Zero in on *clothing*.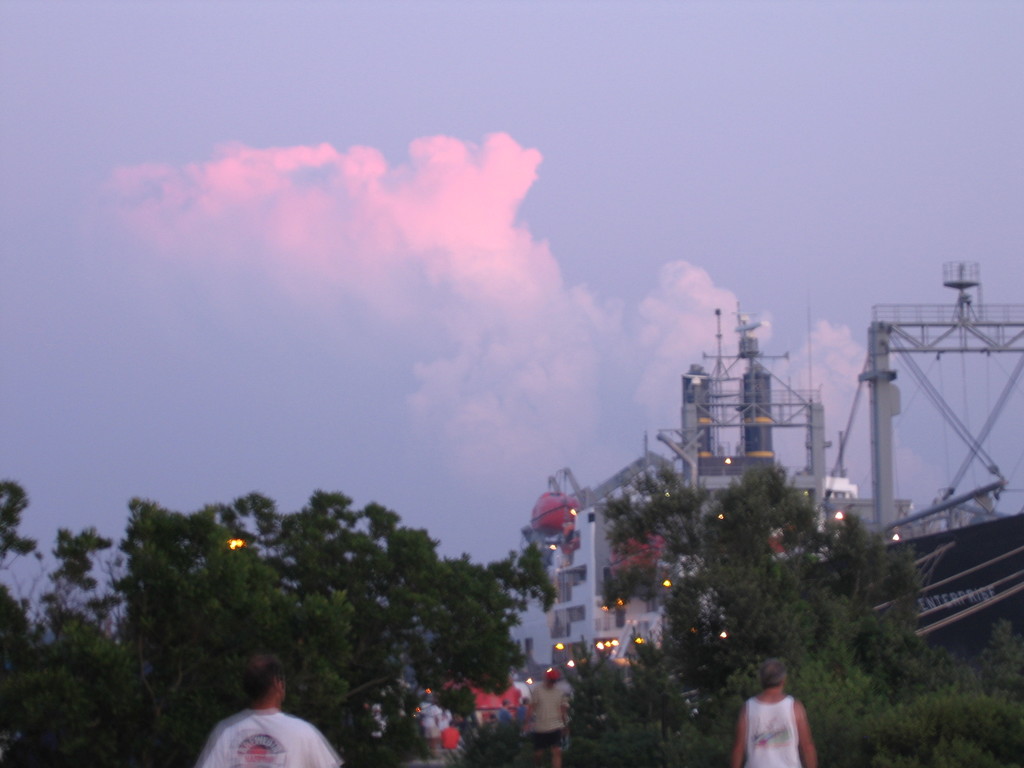
Zeroed in: 524/684/568/750.
